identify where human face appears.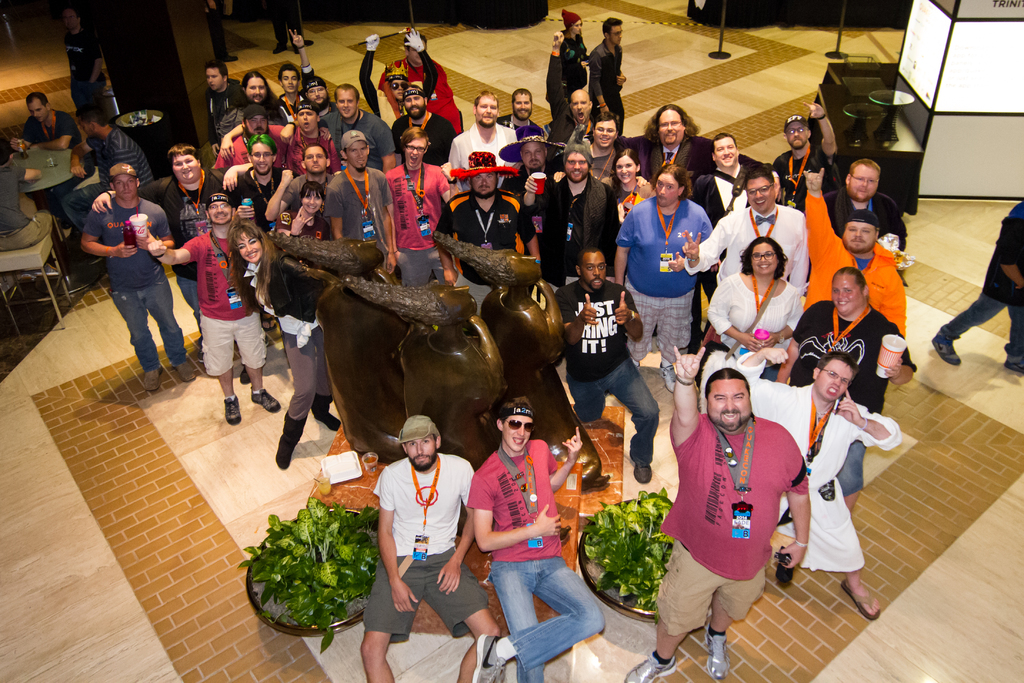
Appears at 171:153:200:181.
